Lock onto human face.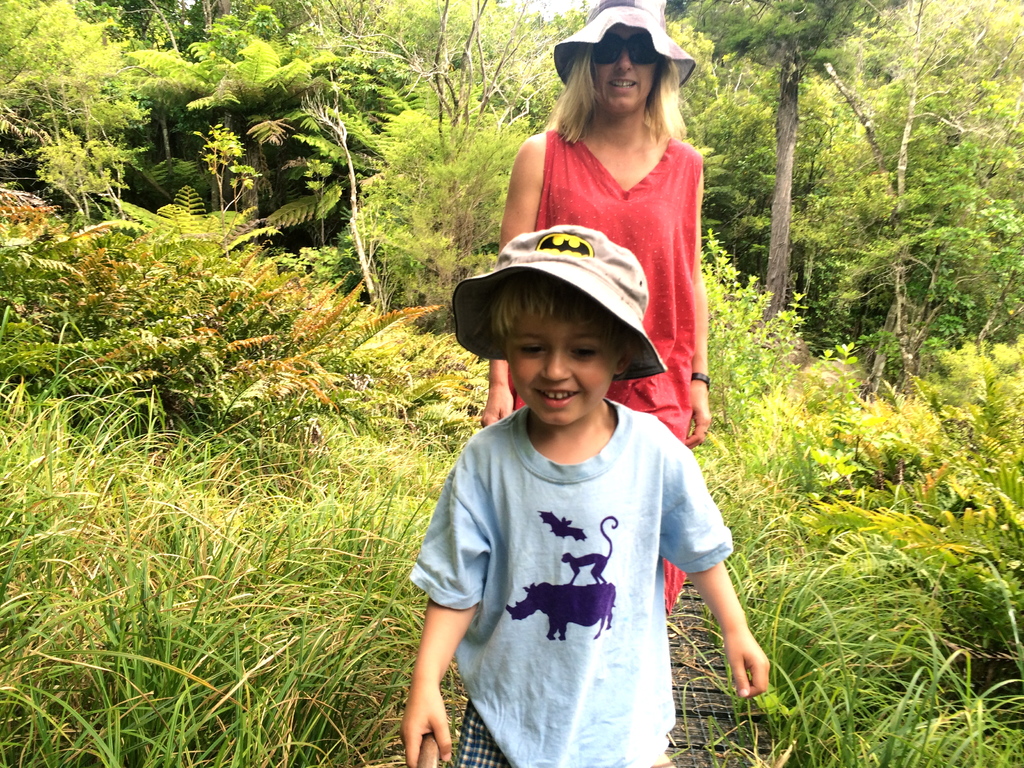
Locked: box(592, 24, 658, 110).
